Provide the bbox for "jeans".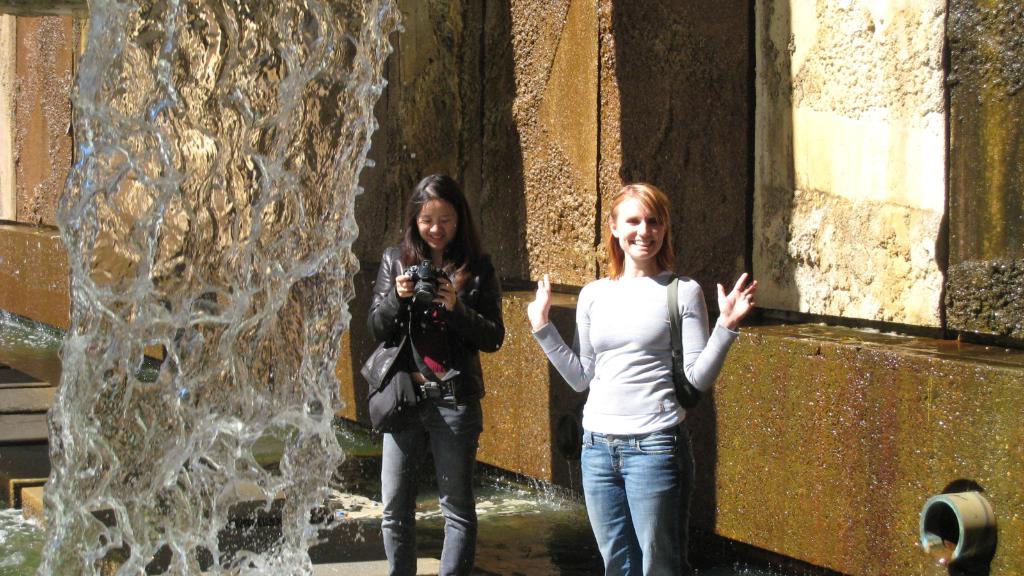
Rect(583, 414, 704, 573).
